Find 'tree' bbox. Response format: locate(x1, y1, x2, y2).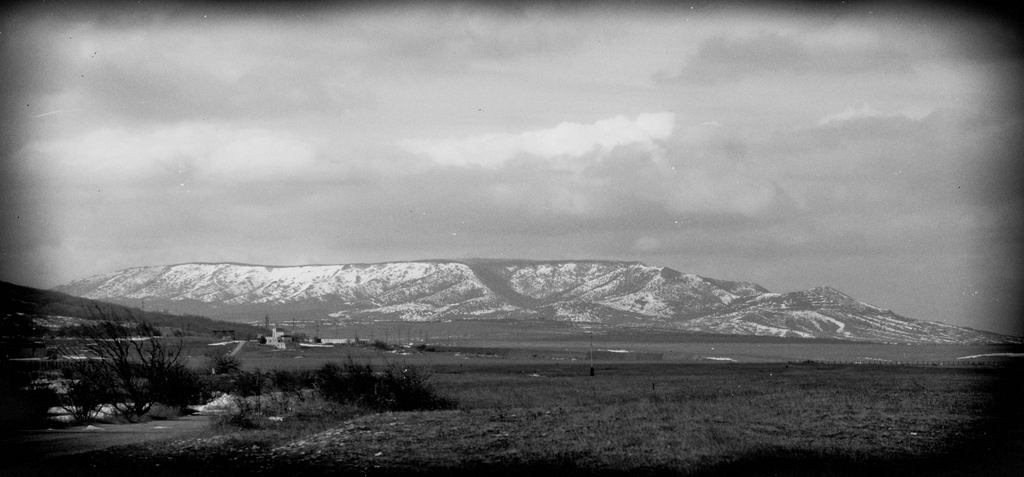
locate(45, 293, 170, 437).
